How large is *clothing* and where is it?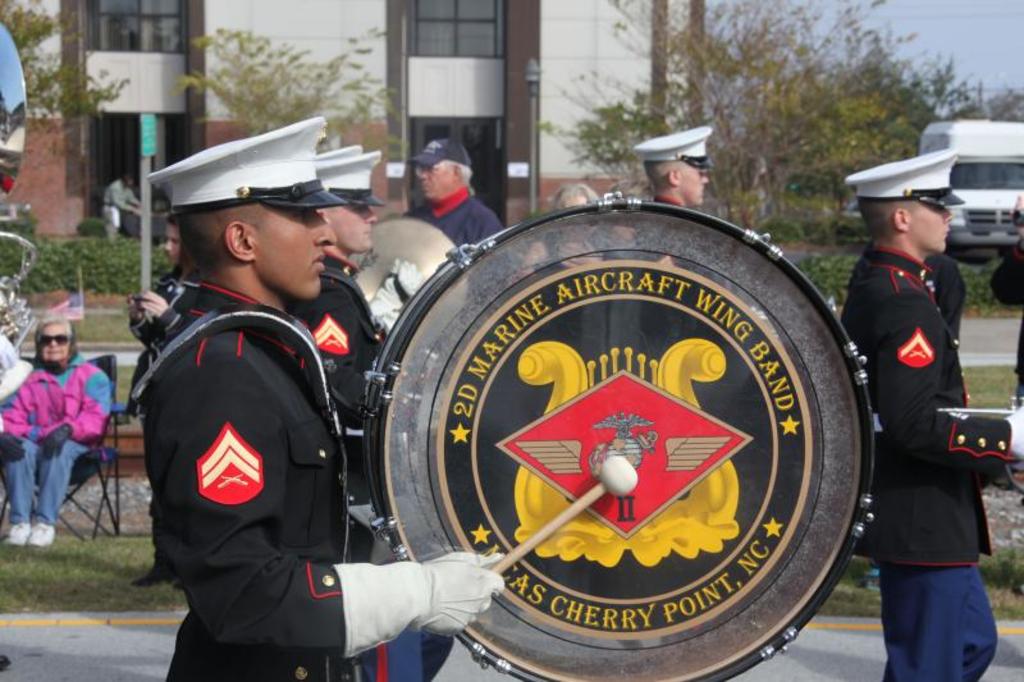
Bounding box: (413,182,499,255).
